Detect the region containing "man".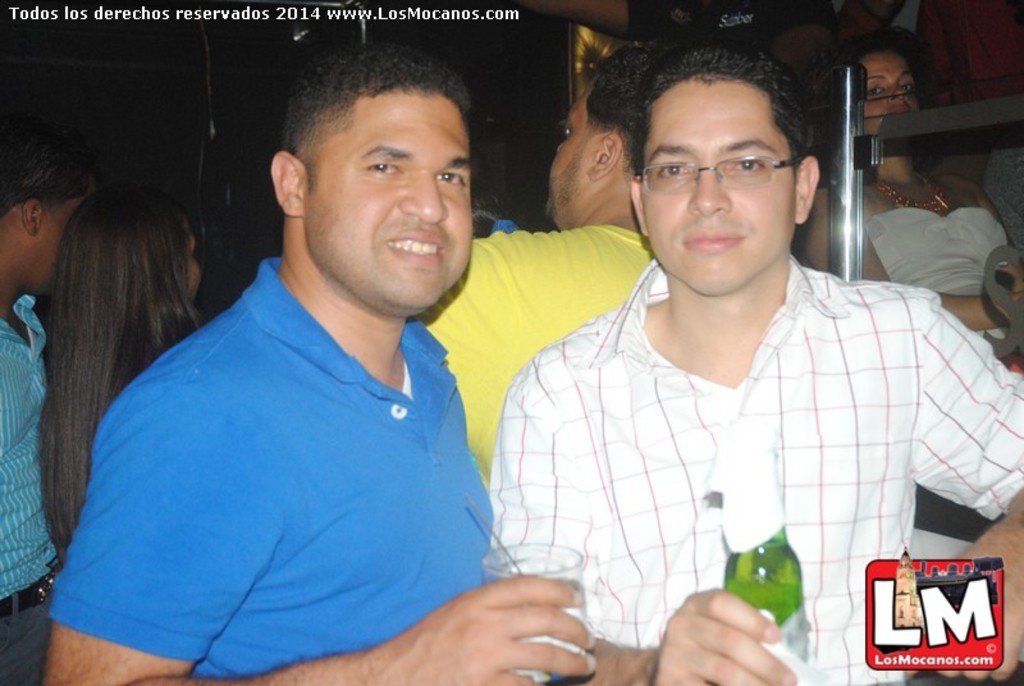
(x1=412, y1=45, x2=678, y2=493).
